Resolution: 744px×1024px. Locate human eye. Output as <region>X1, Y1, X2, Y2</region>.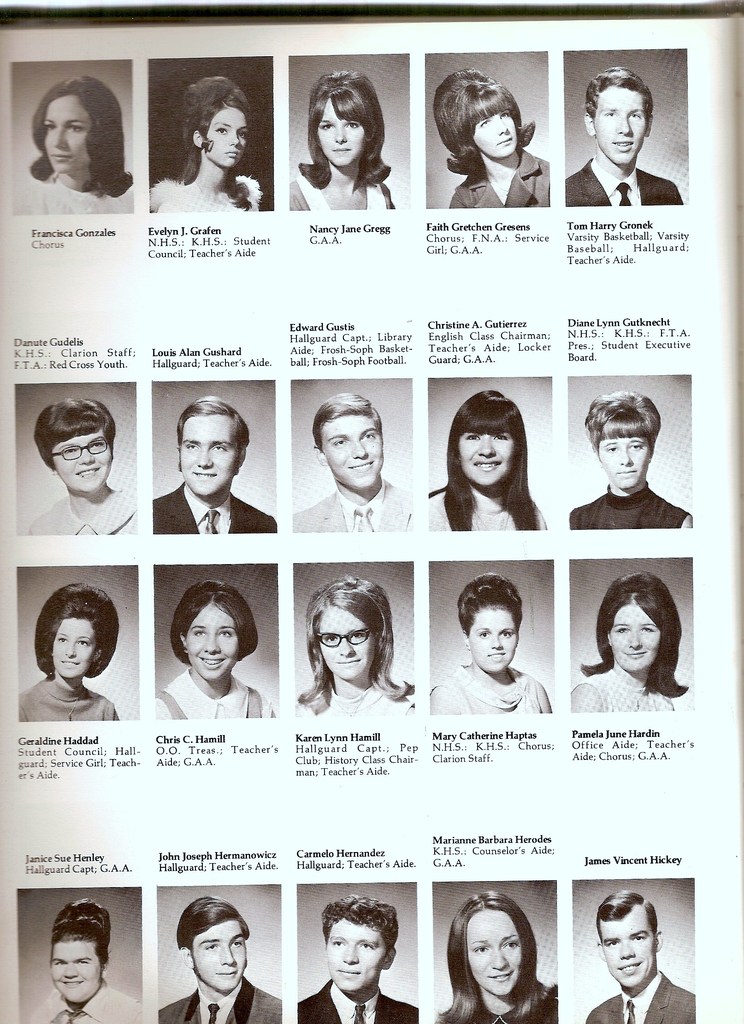
<region>213, 125, 227, 134</region>.
